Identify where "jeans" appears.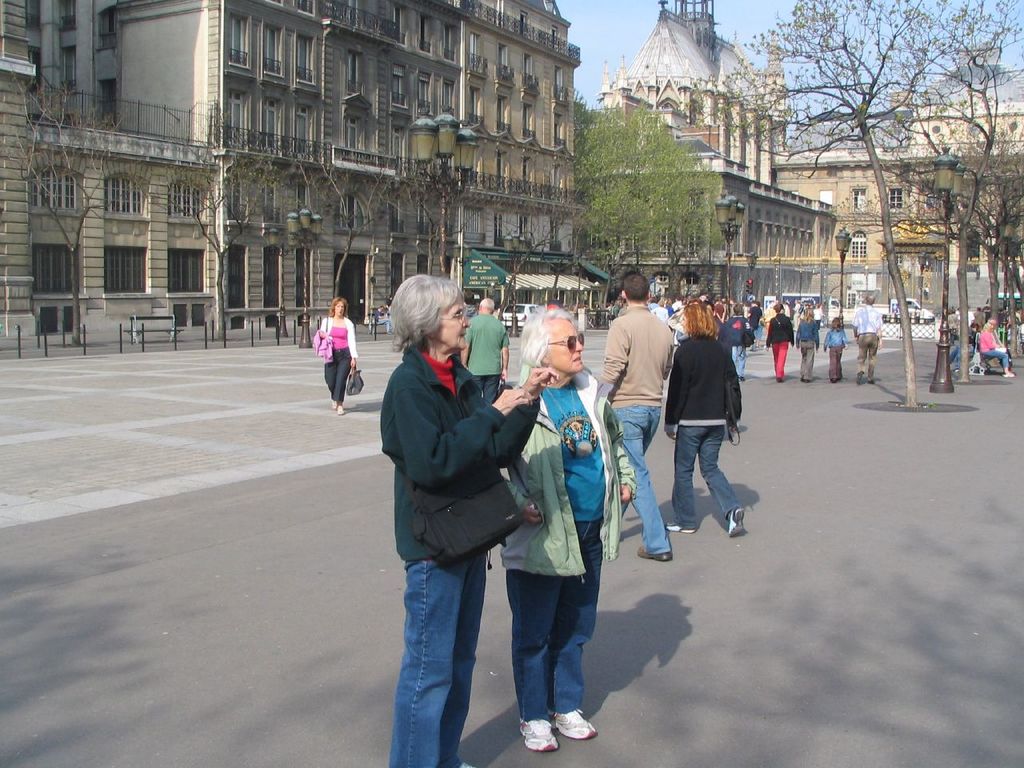
Appears at (left=617, top=401, right=671, bottom=555).
